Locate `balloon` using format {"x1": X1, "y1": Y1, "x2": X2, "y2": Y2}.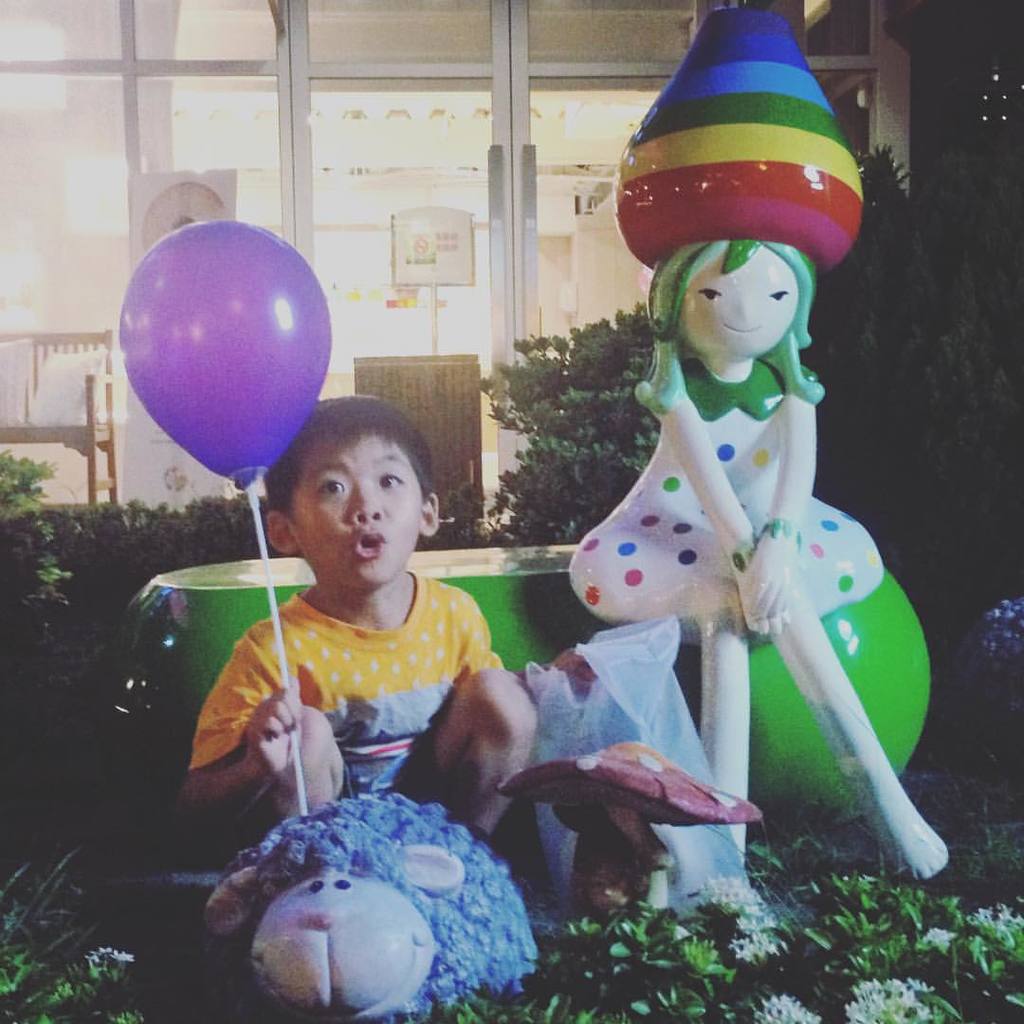
{"x1": 115, "y1": 217, "x2": 333, "y2": 485}.
